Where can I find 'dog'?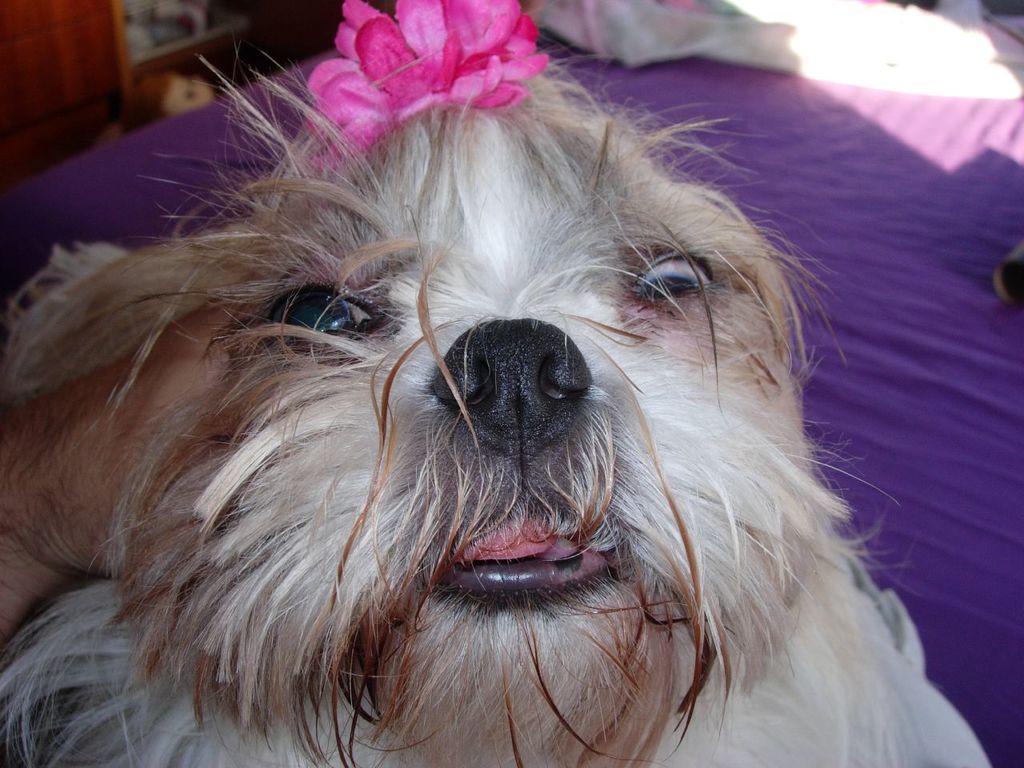
You can find it at {"left": 0, "top": 30, "right": 923, "bottom": 767}.
